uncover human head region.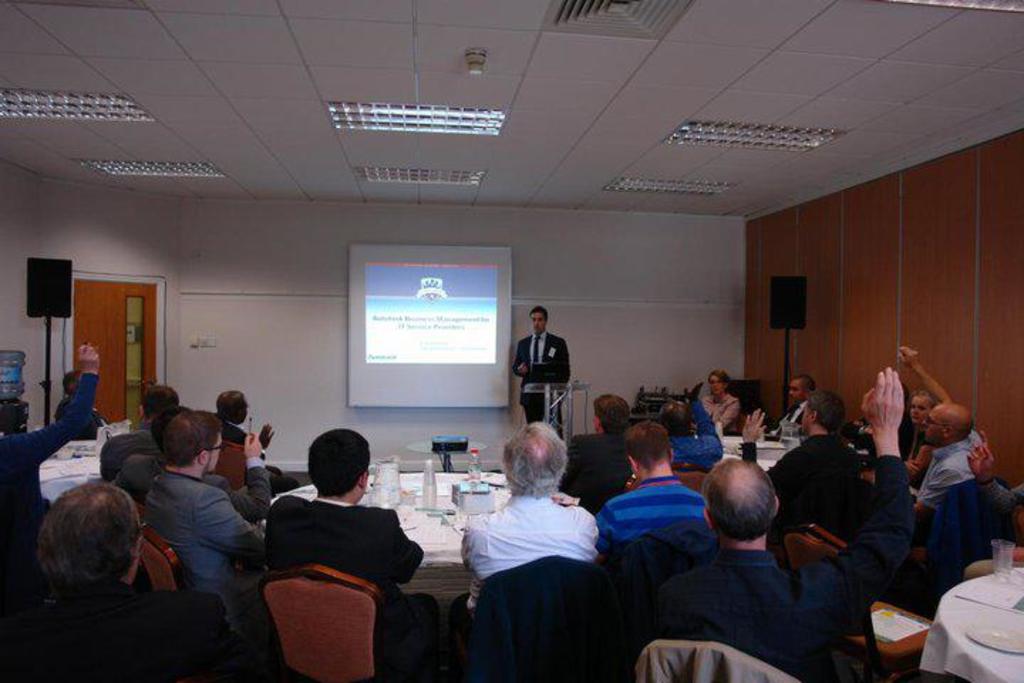
Uncovered: 705/370/728/398.
